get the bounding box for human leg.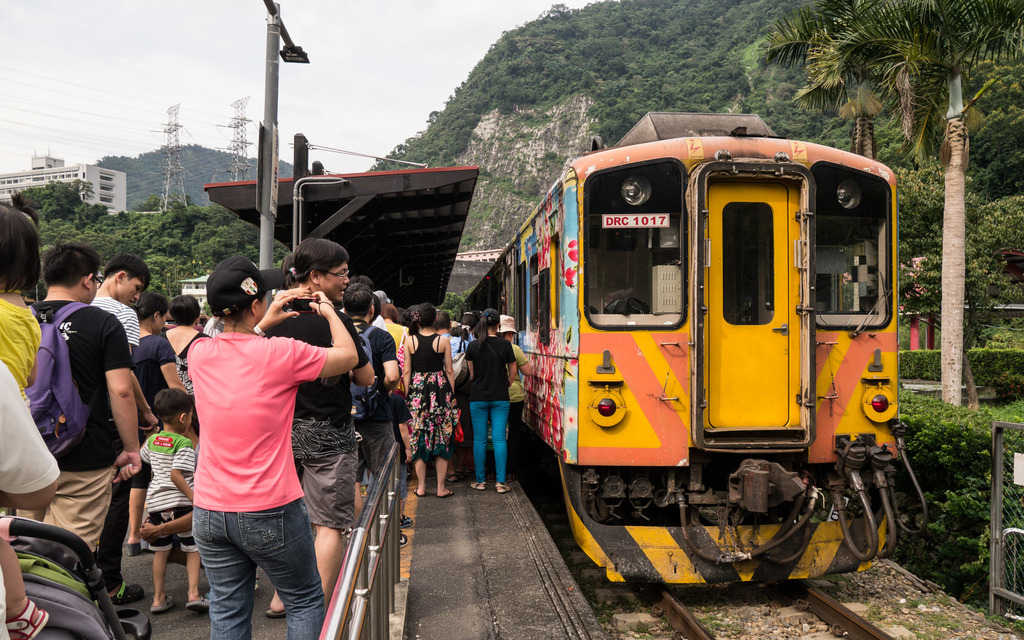
124, 464, 151, 545.
